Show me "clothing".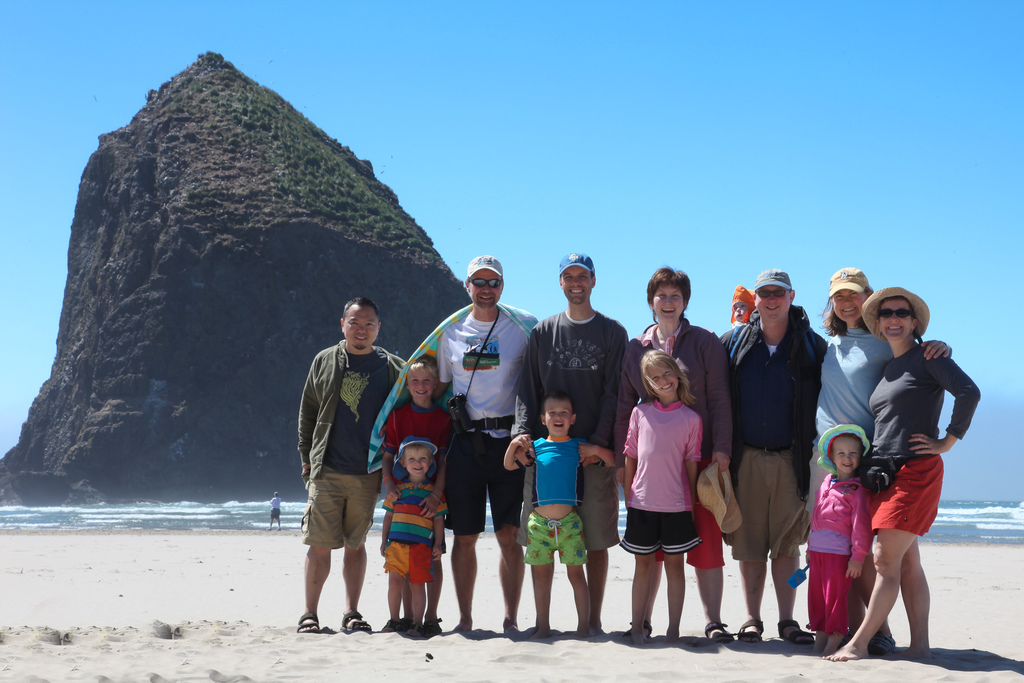
"clothing" is here: region(867, 339, 980, 532).
